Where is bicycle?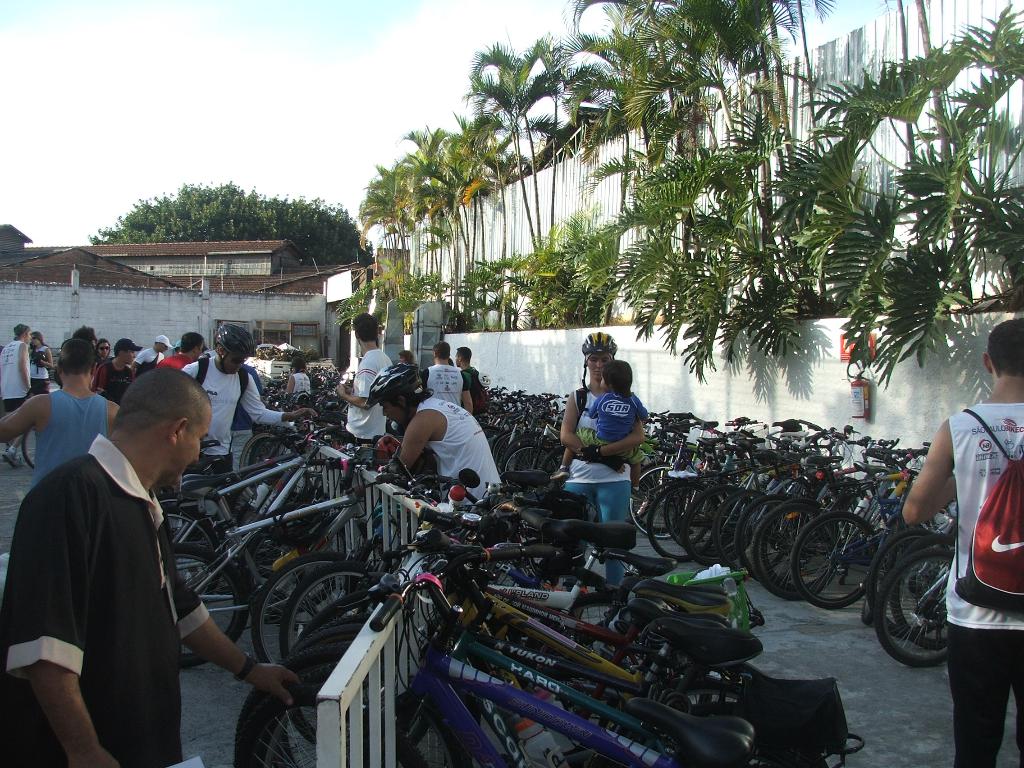
l=639, t=413, r=695, b=539.
